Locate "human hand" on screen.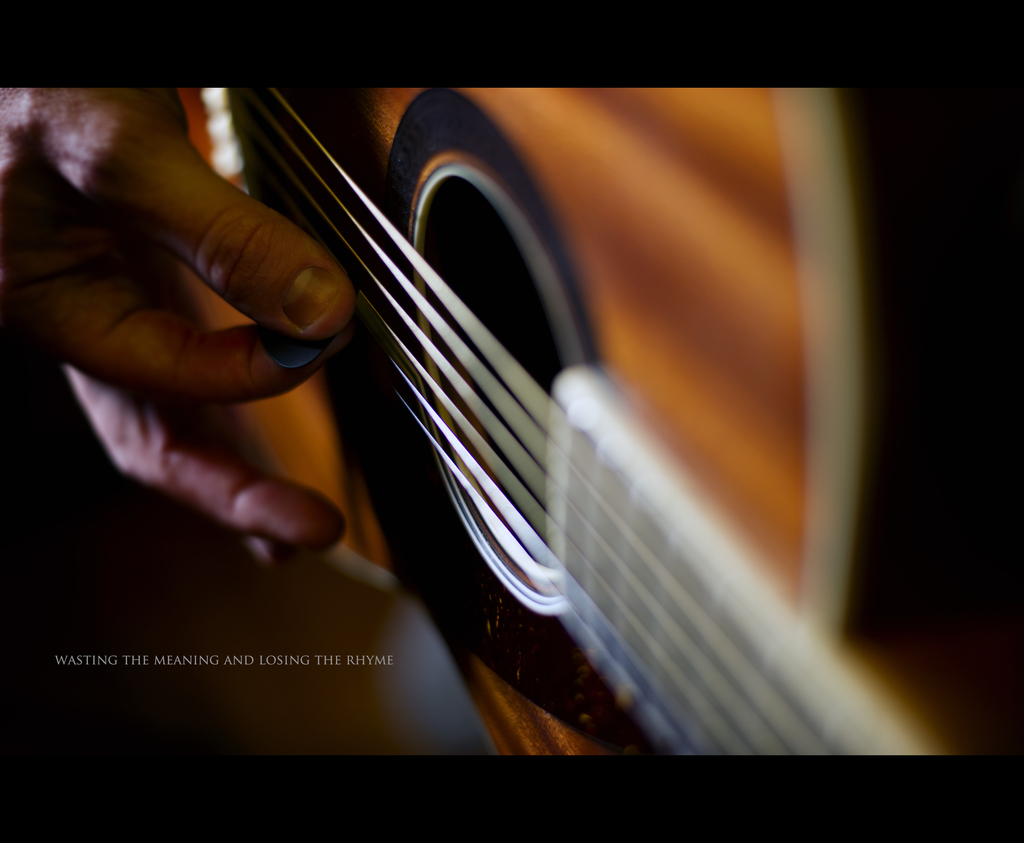
On screen at {"x1": 0, "y1": 60, "x2": 360, "y2": 570}.
